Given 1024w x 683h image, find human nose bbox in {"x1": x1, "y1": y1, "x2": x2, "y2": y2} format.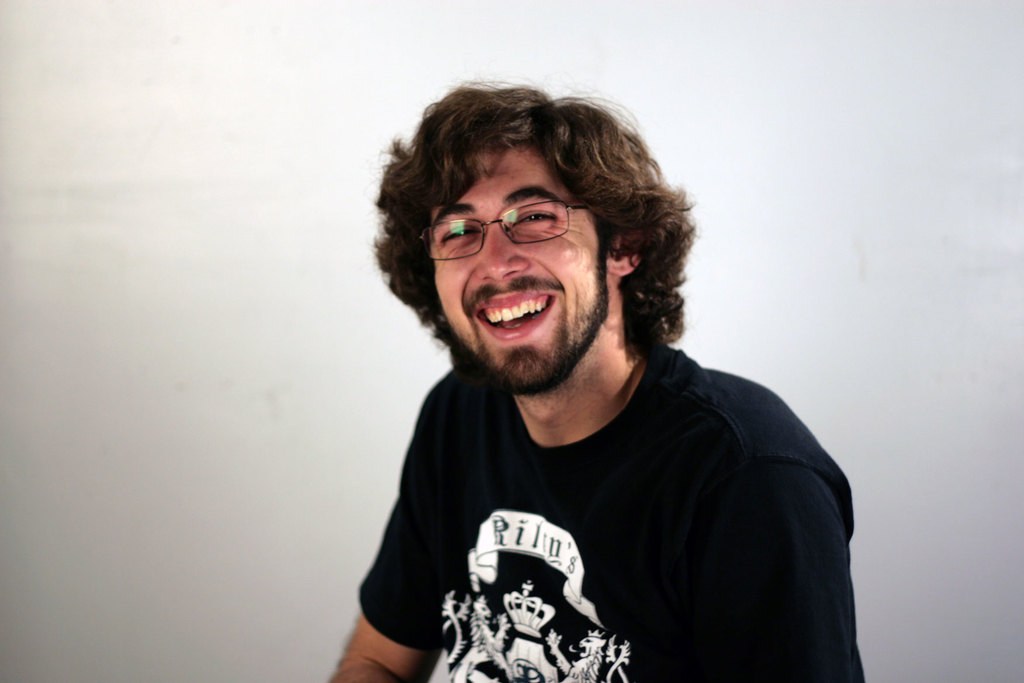
{"x1": 477, "y1": 214, "x2": 526, "y2": 284}.
